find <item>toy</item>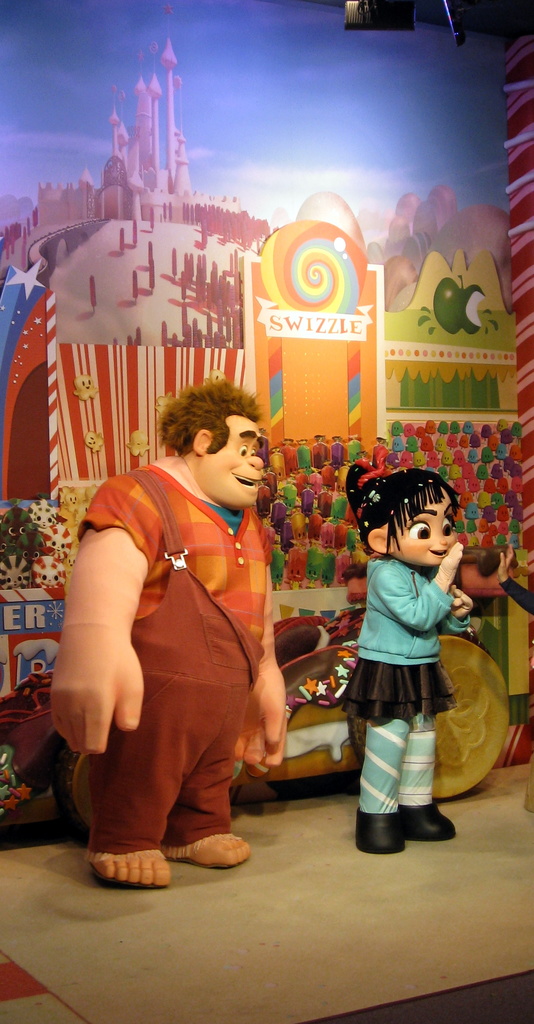
(328,446,486,842)
